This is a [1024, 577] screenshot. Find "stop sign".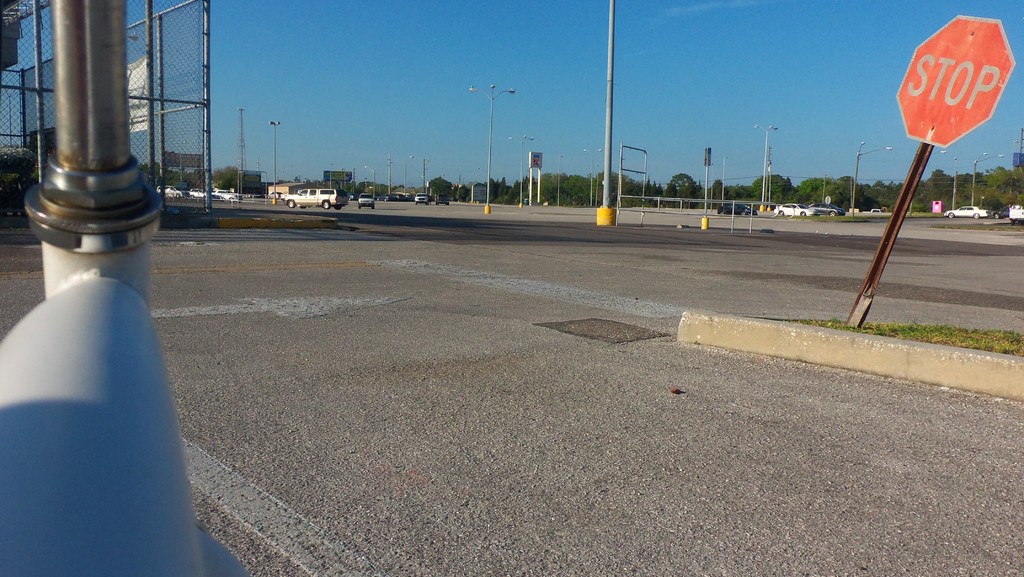
Bounding box: left=893, top=15, right=1015, bottom=149.
